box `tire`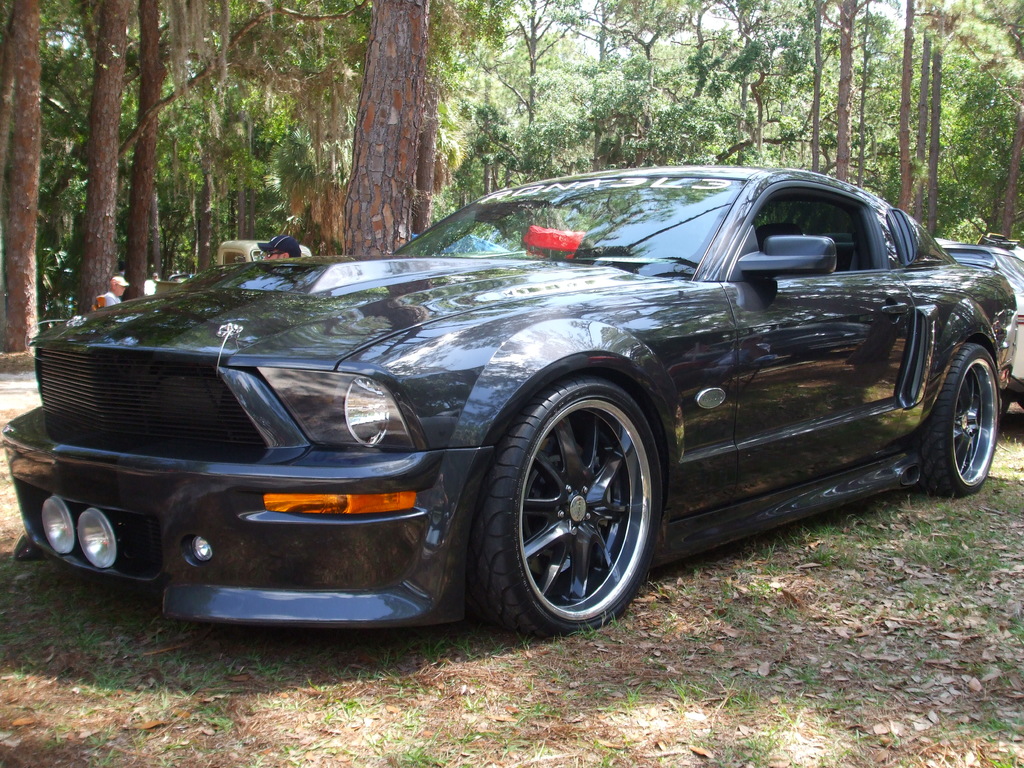
detection(909, 346, 1000, 495)
